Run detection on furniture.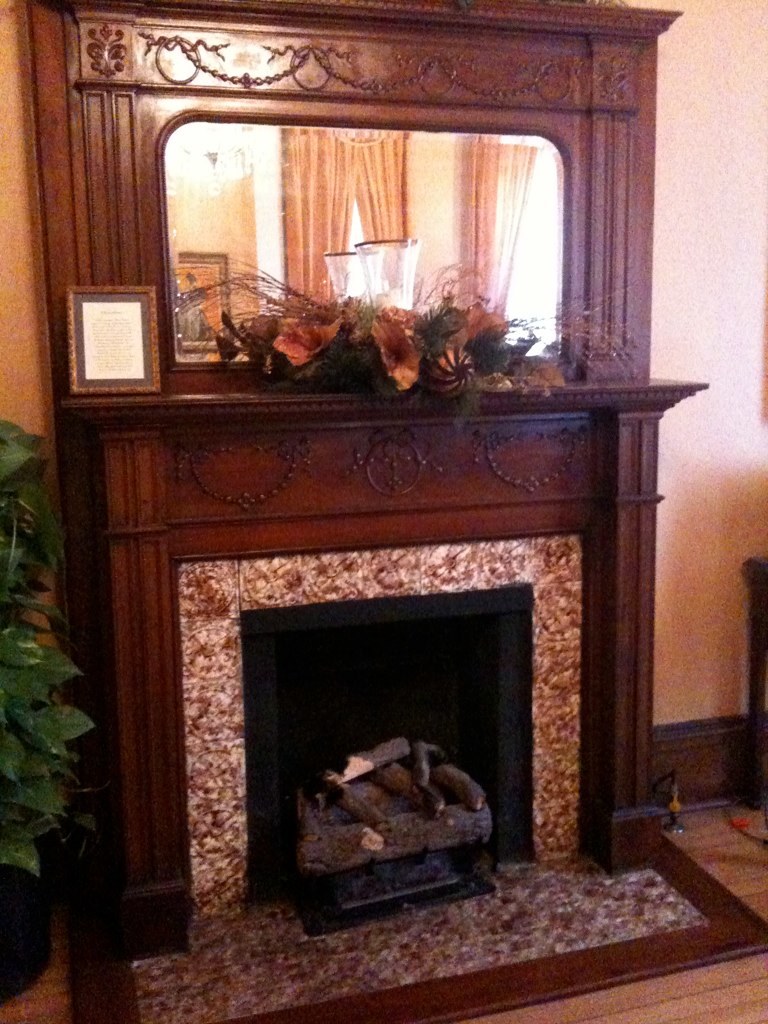
Result: [18,0,766,1023].
